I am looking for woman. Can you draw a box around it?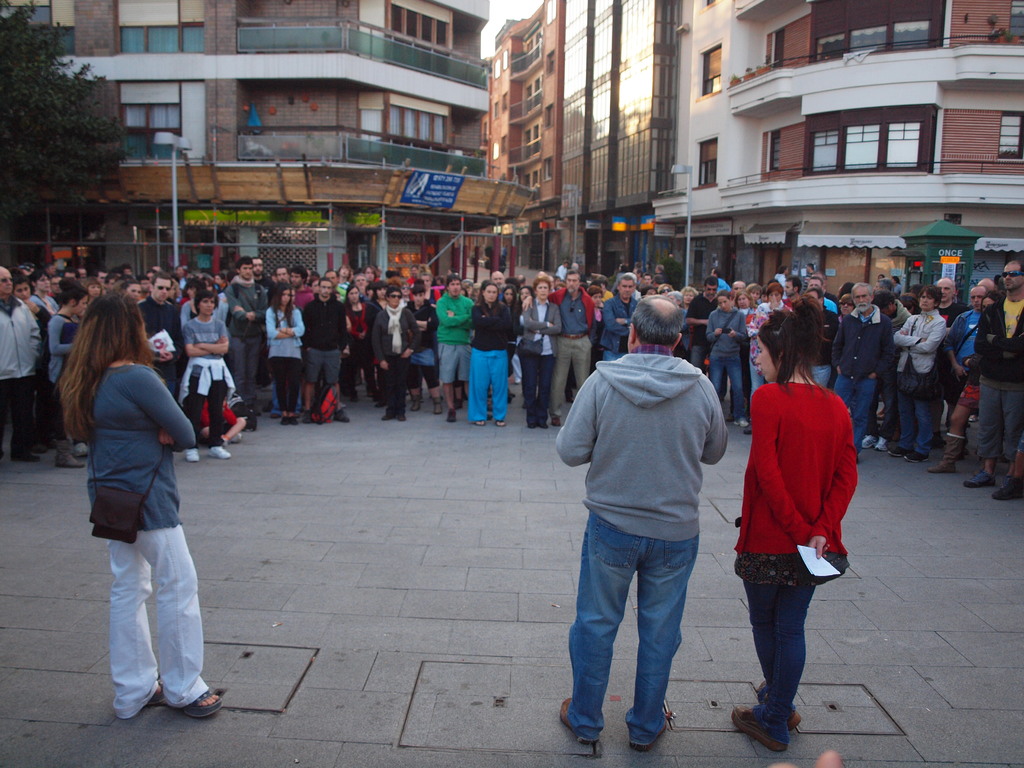
Sure, the bounding box is 368/284/418/426.
